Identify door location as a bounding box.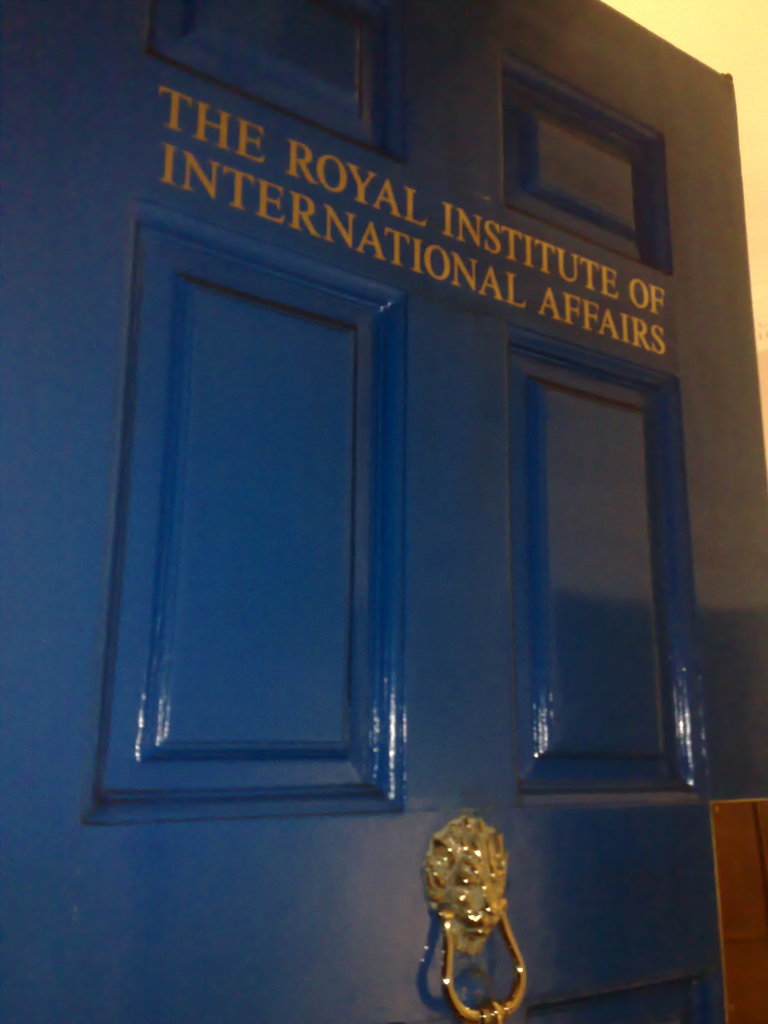
bbox=[0, 0, 752, 1023].
